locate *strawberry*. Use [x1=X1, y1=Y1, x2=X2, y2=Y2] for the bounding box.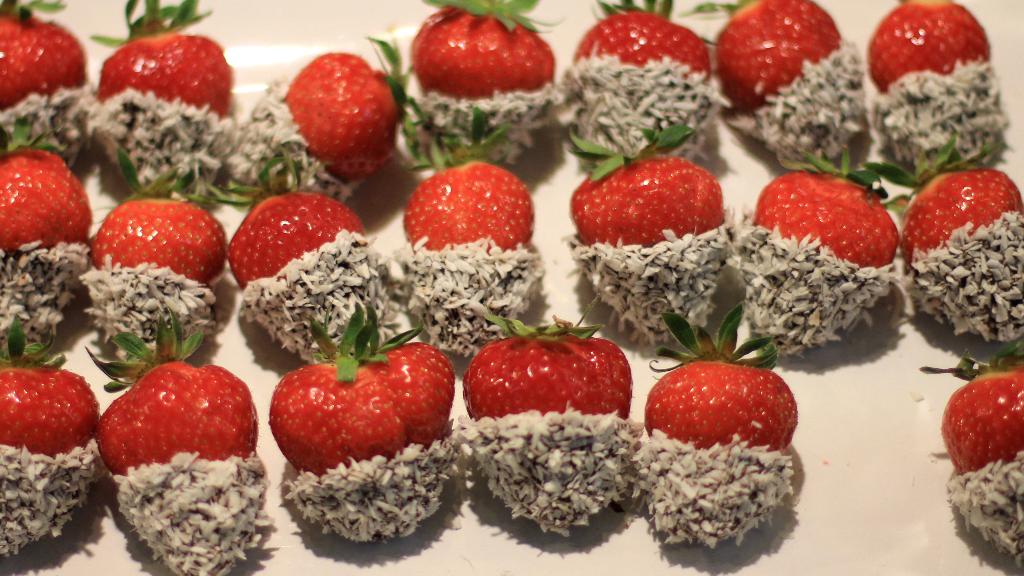
[x1=758, y1=170, x2=899, y2=272].
